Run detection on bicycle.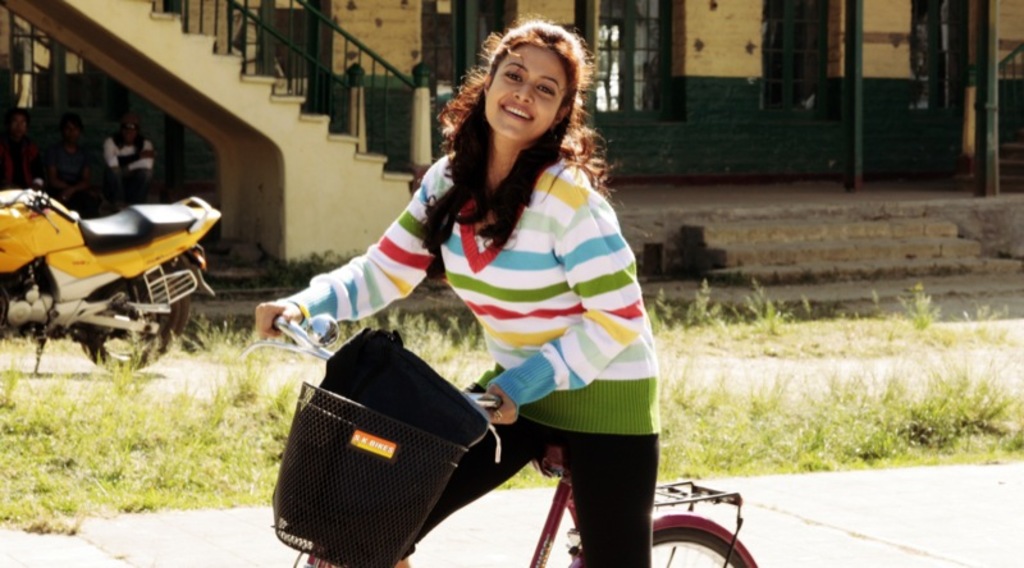
Result: (left=237, top=316, right=750, bottom=567).
